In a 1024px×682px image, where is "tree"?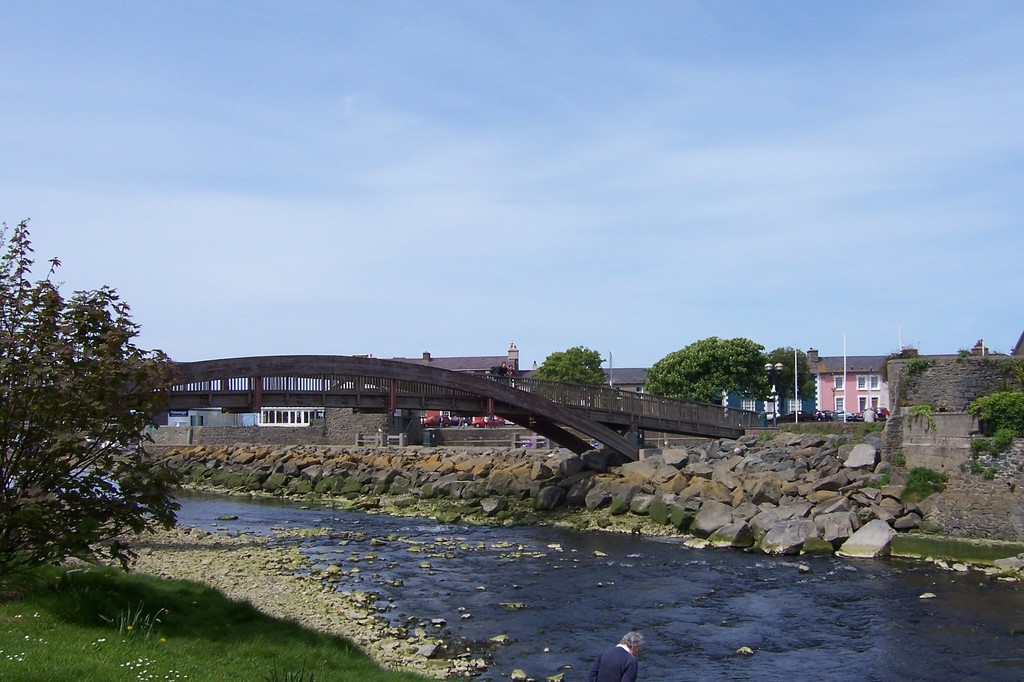
(x1=766, y1=340, x2=813, y2=398).
